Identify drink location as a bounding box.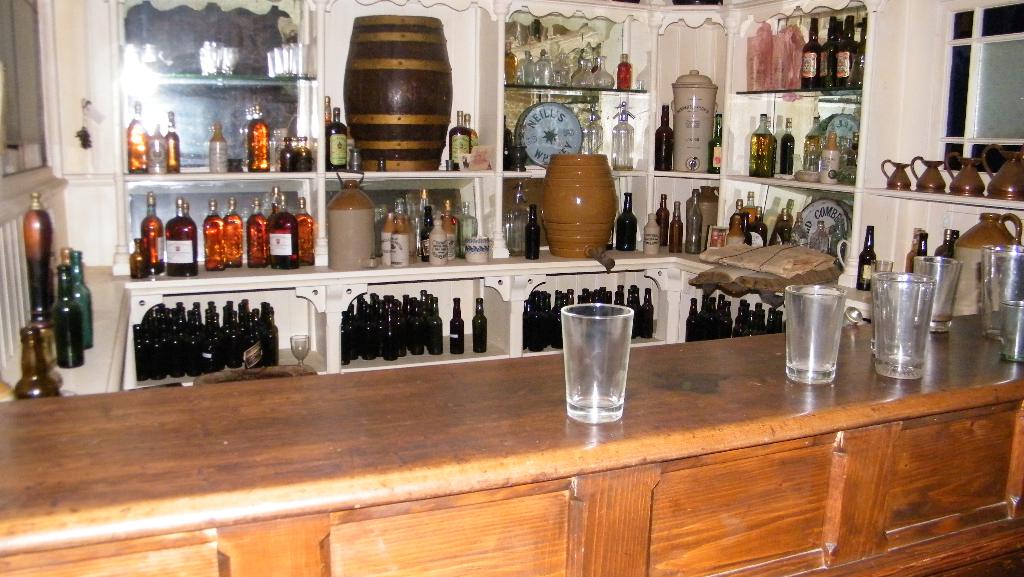
616, 61, 630, 88.
